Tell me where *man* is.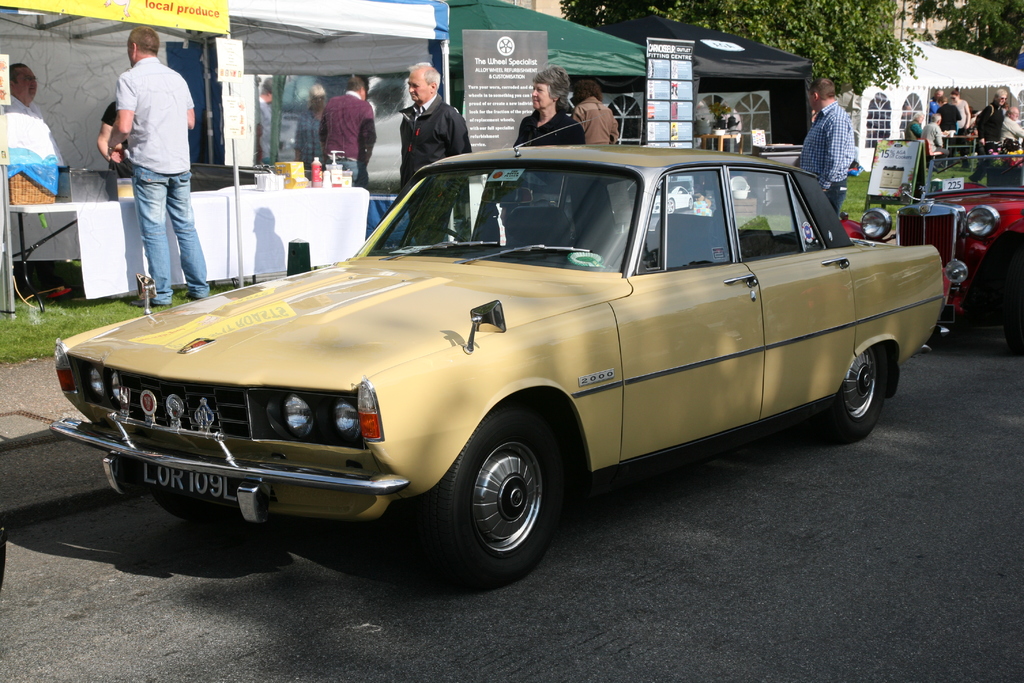
*man* is at [x1=395, y1=54, x2=481, y2=253].
